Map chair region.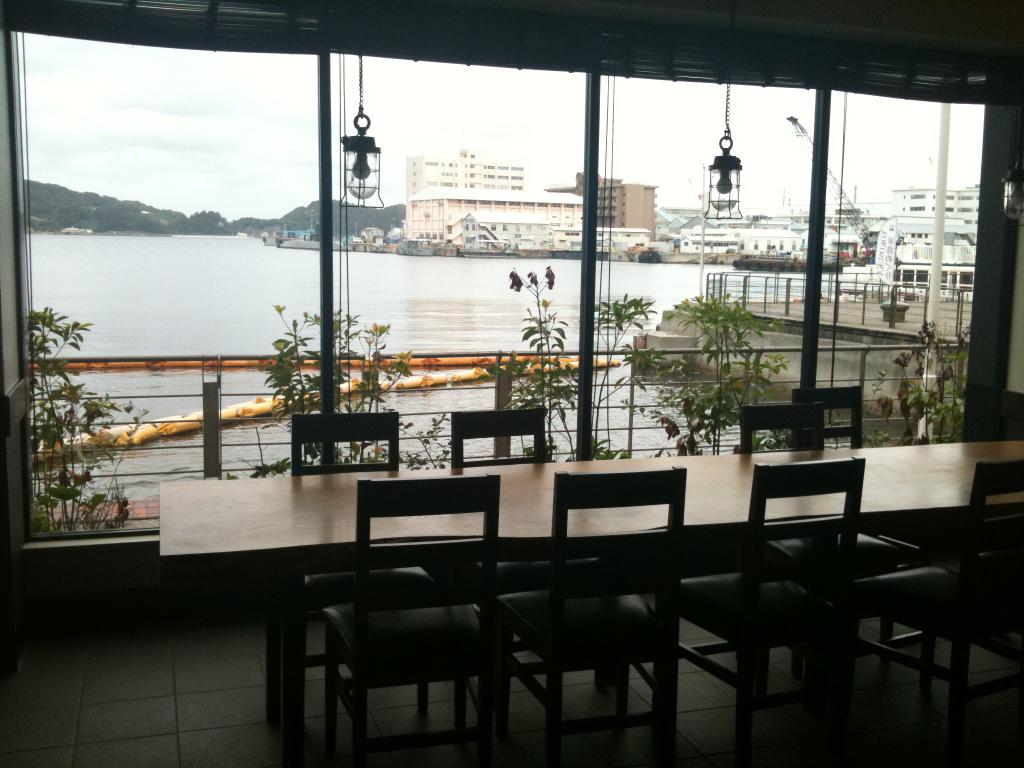
Mapped to region(499, 460, 687, 739).
